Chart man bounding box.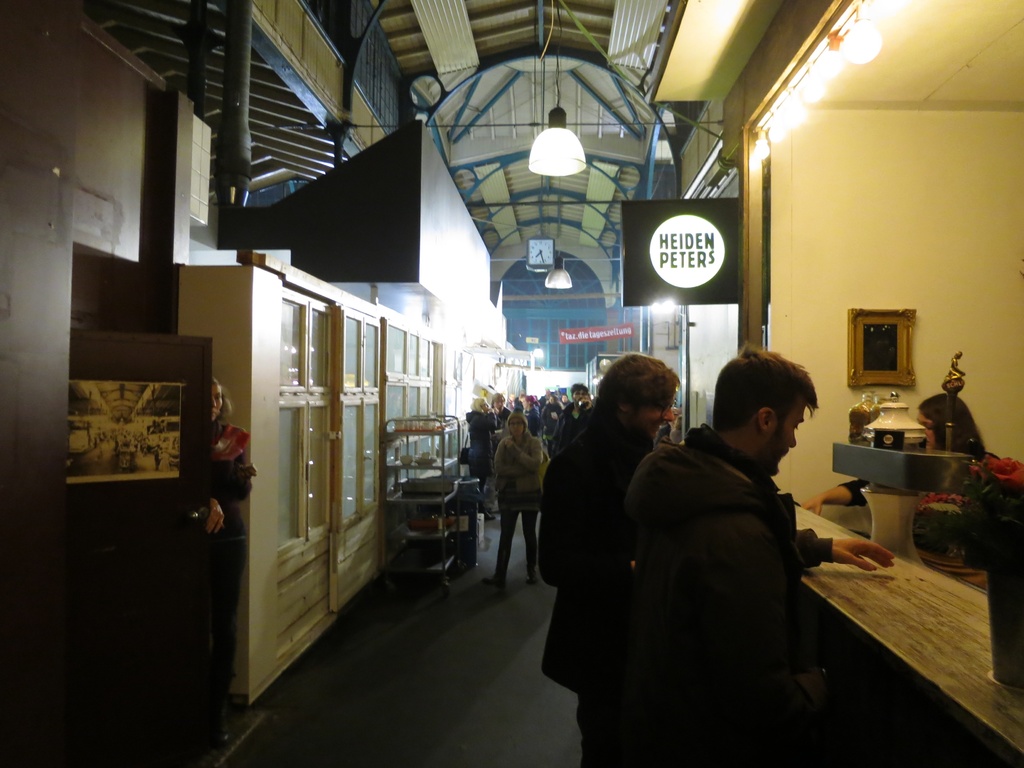
Charted: bbox=(551, 382, 596, 458).
